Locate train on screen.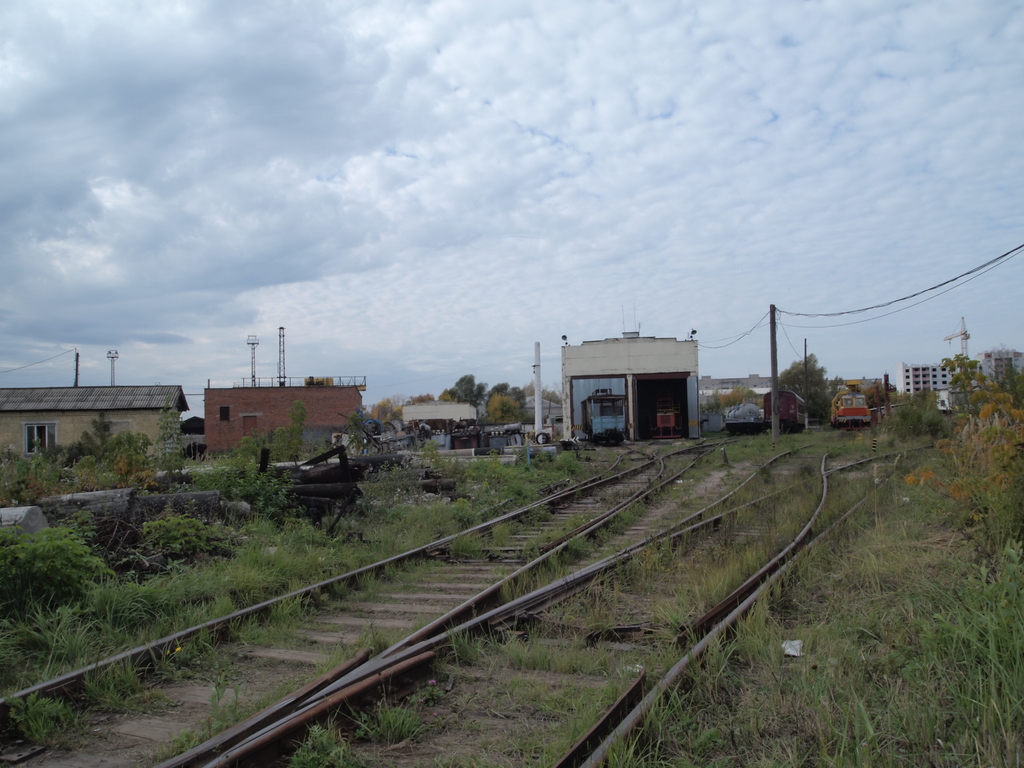
On screen at box=[831, 389, 876, 426].
